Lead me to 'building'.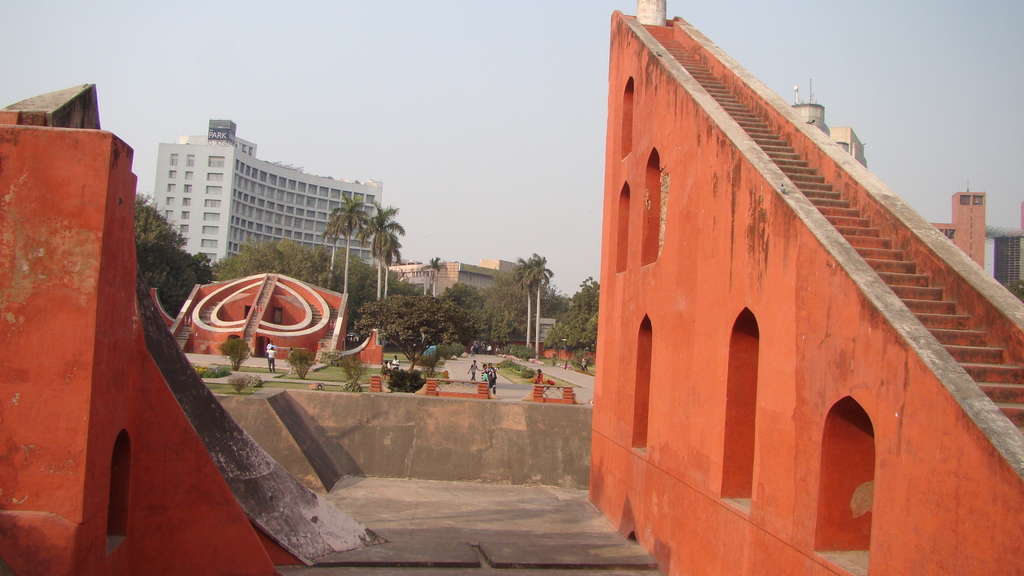
Lead to l=588, t=0, r=1023, b=575.
